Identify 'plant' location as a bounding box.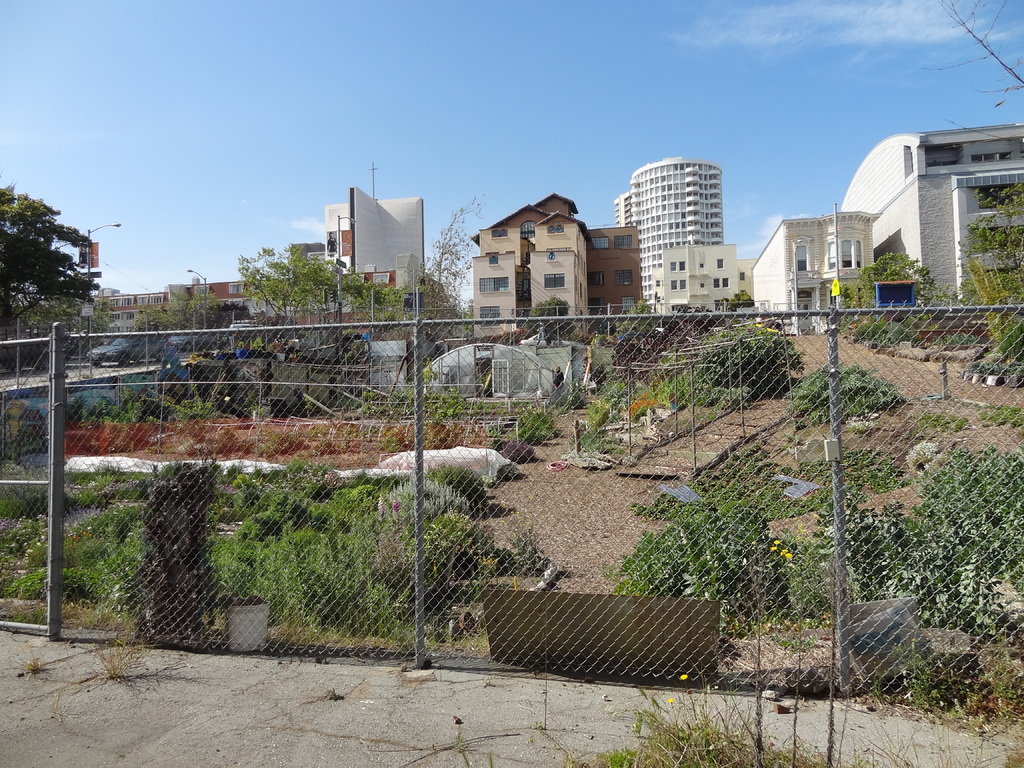
537 372 594 416.
